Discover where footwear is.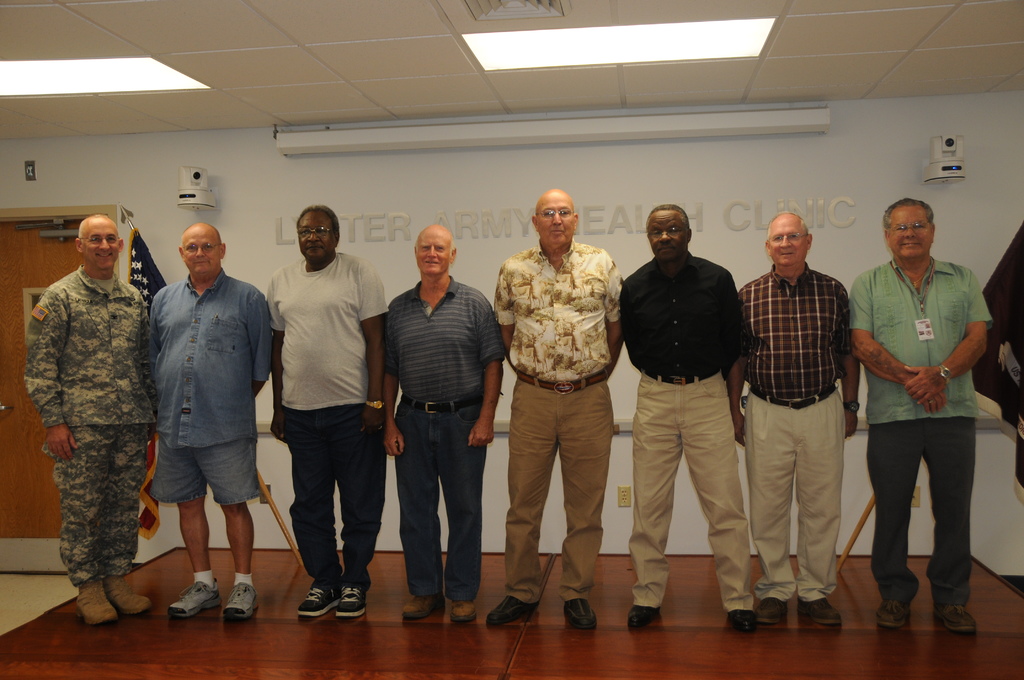
Discovered at <bbox>755, 592, 791, 628</bbox>.
